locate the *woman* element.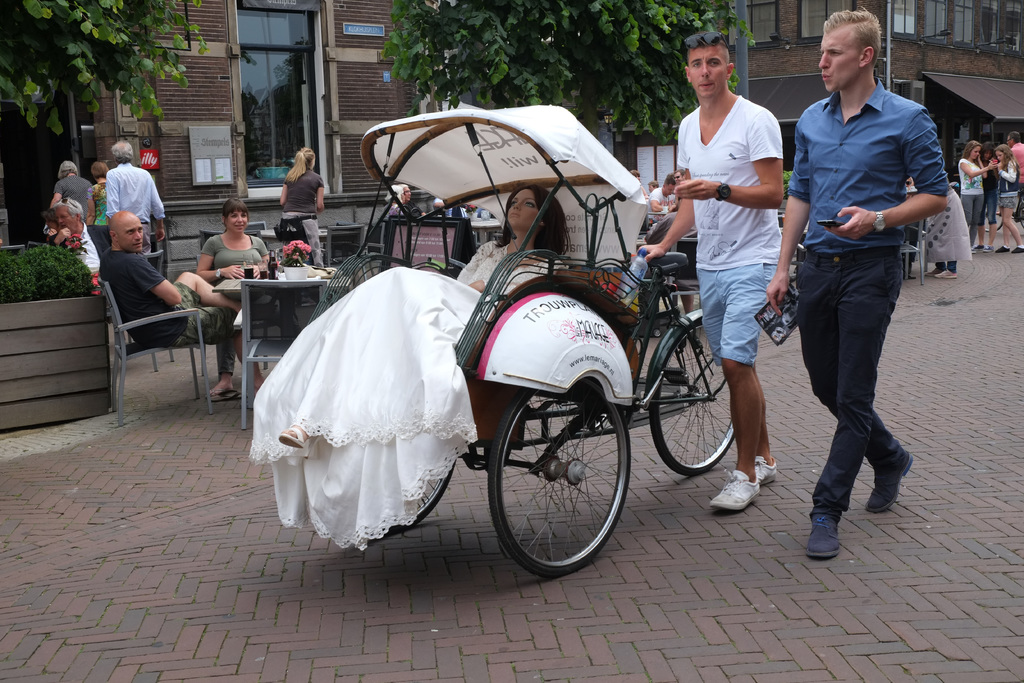
Element bbox: pyautogui.locateOnScreen(51, 161, 92, 220).
